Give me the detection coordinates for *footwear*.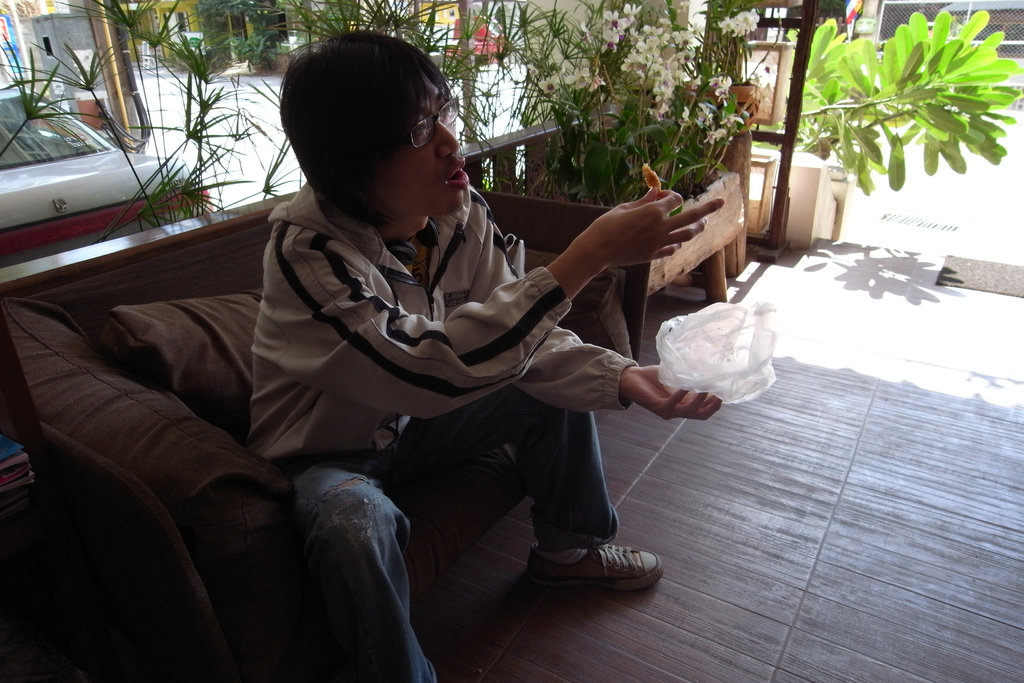
522/521/669/613.
